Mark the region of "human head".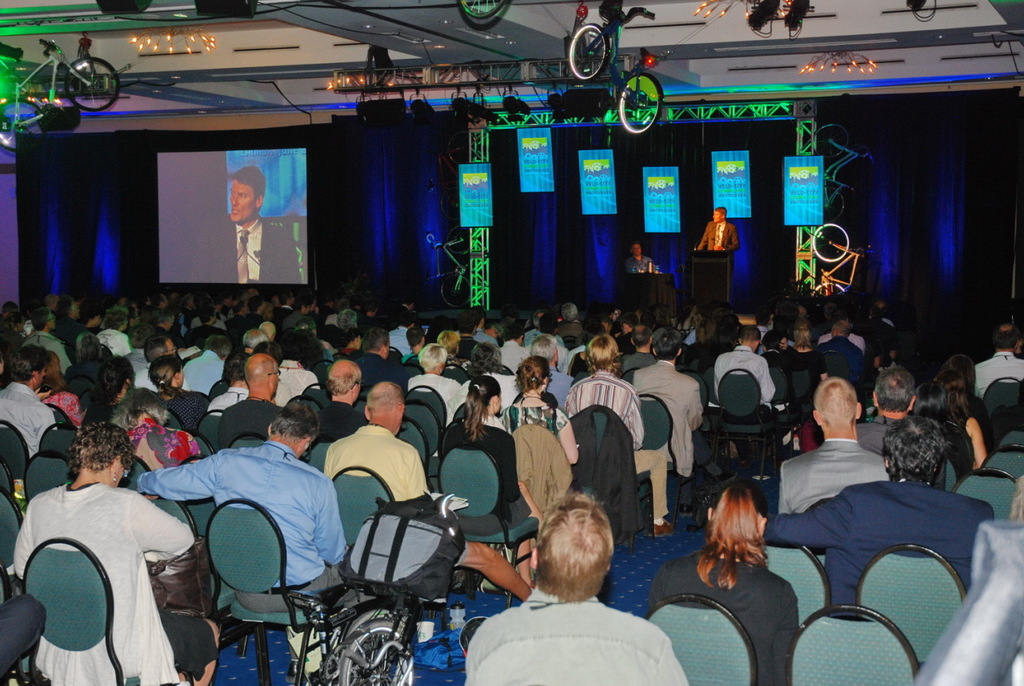
Region: region(121, 391, 172, 425).
